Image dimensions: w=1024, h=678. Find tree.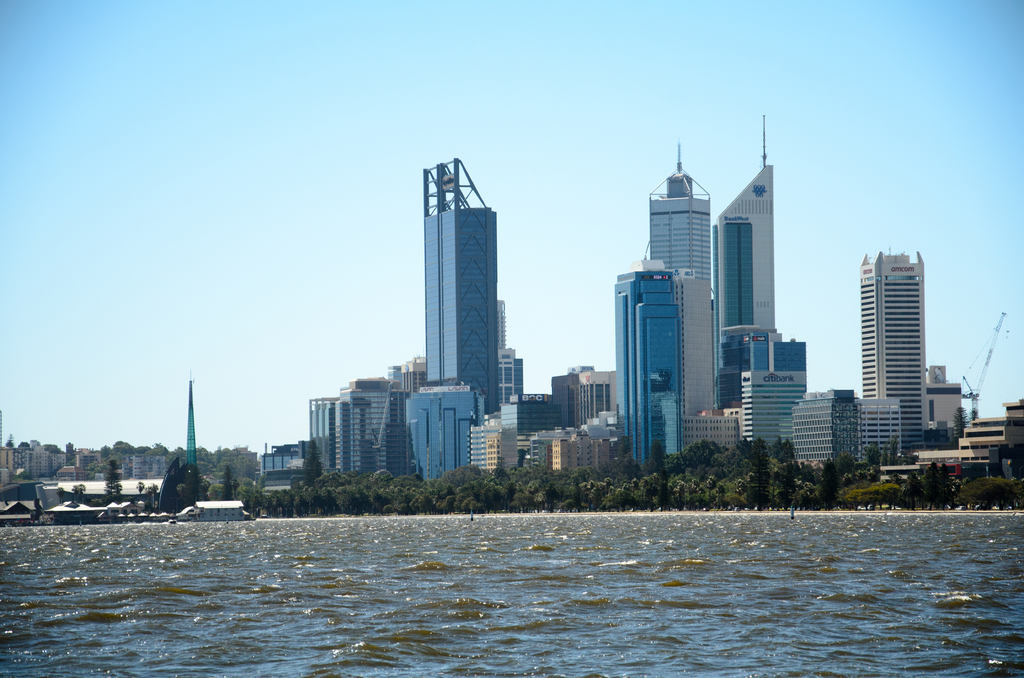
crop(916, 458, 942, 511).
